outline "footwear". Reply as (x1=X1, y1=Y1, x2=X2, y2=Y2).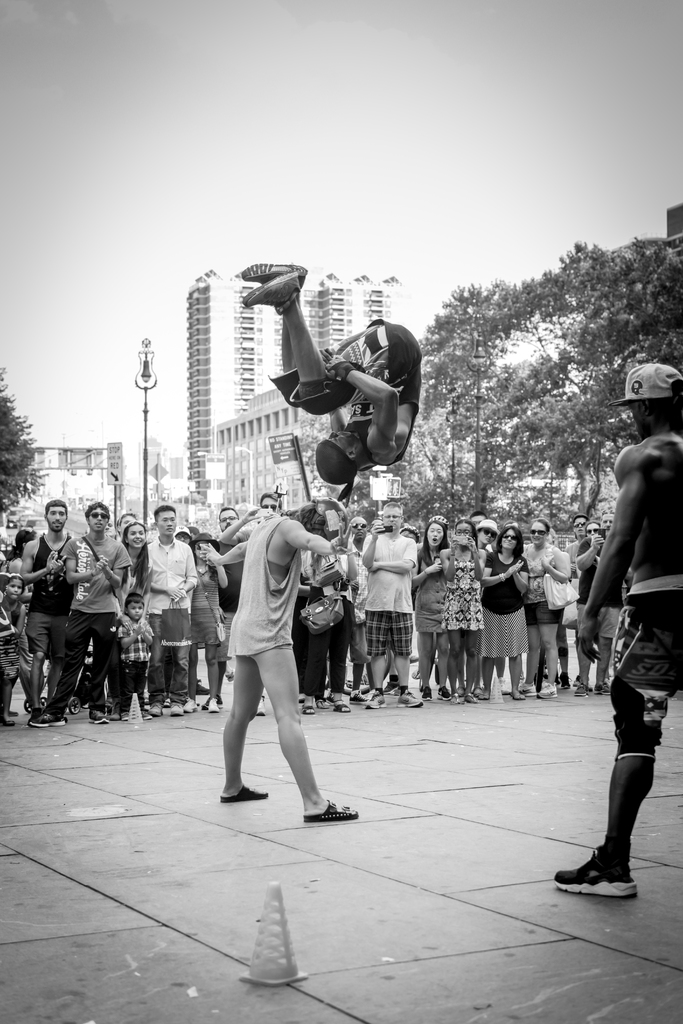
(x1=333, y1=702, x2=355, y2=714).
